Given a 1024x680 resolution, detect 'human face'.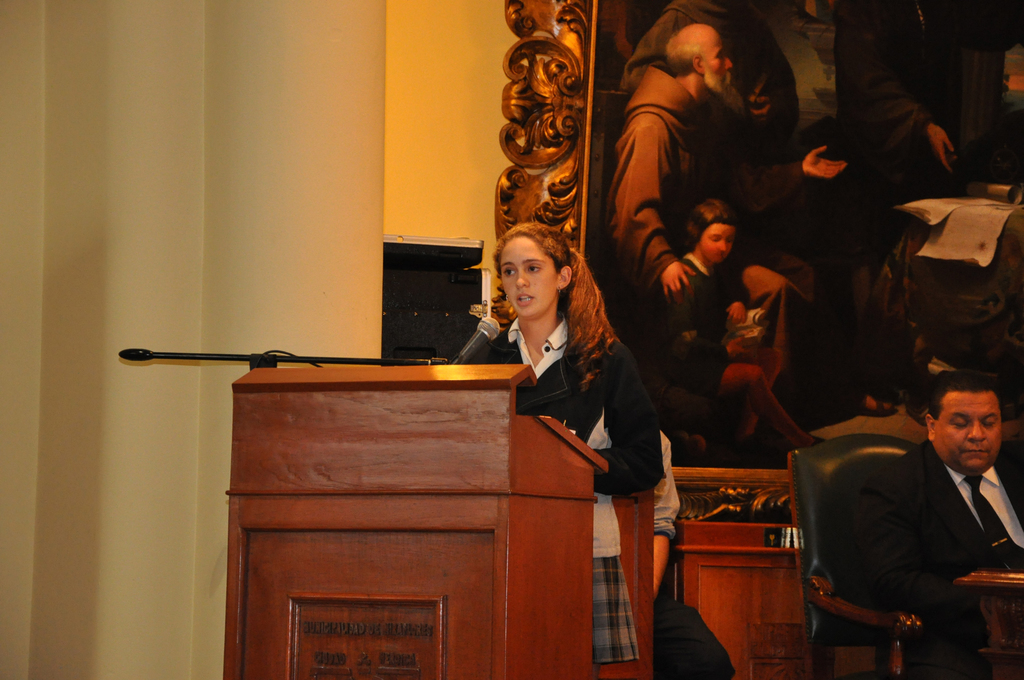
{"x1": 504, "y1": 236, "x2": 550, "y2": 321}.
